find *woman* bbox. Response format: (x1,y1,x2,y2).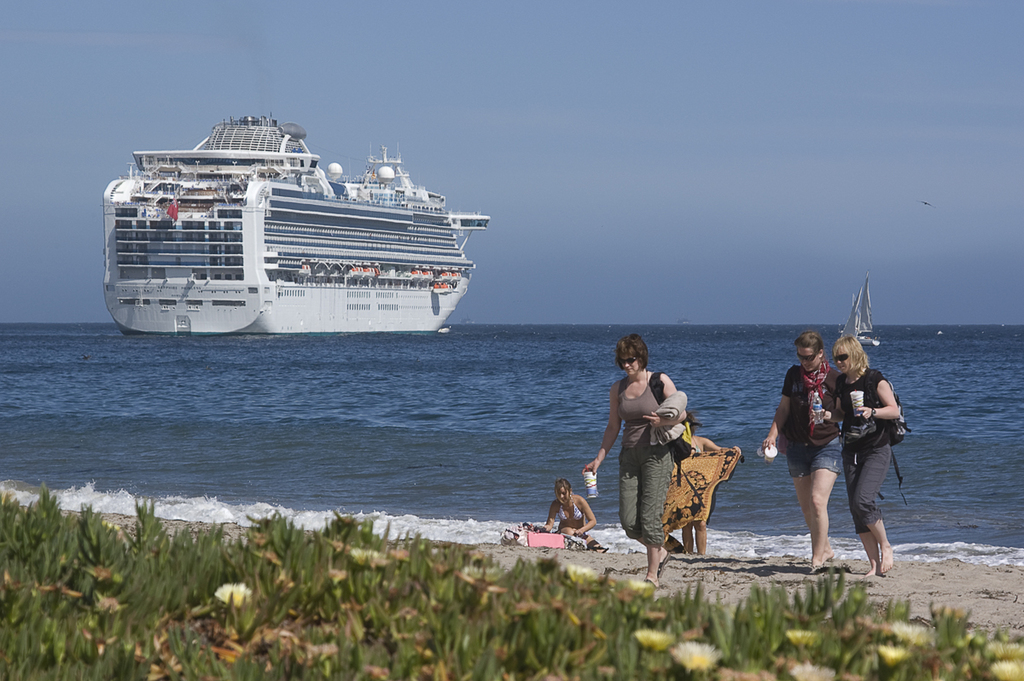
(575,328,694,590).
